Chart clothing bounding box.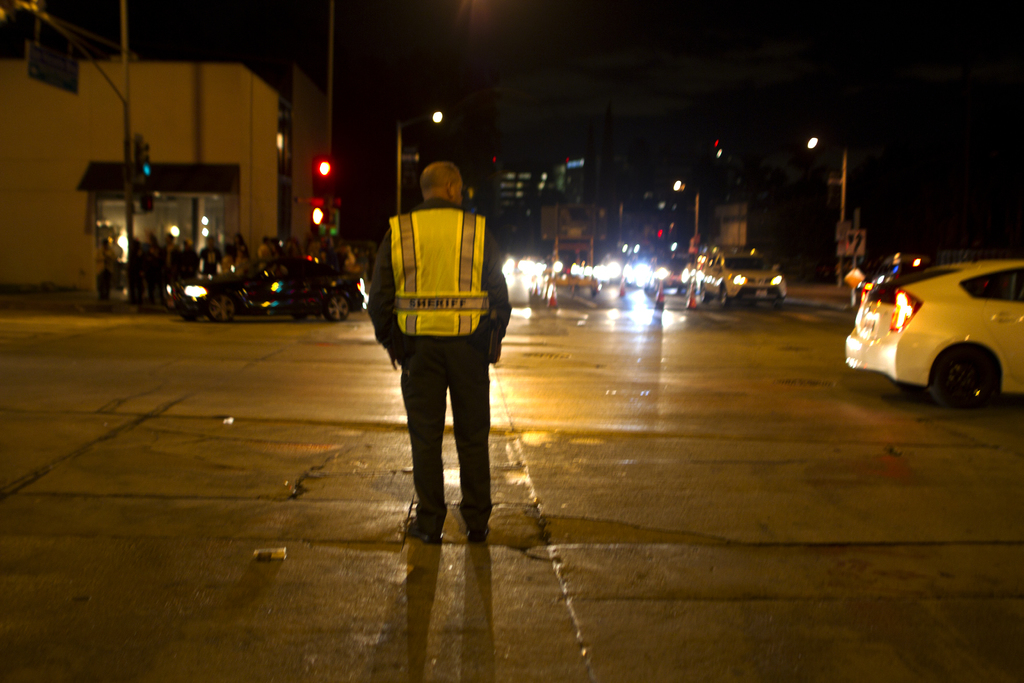
Charted: box=[363, 200, 509, 503].
